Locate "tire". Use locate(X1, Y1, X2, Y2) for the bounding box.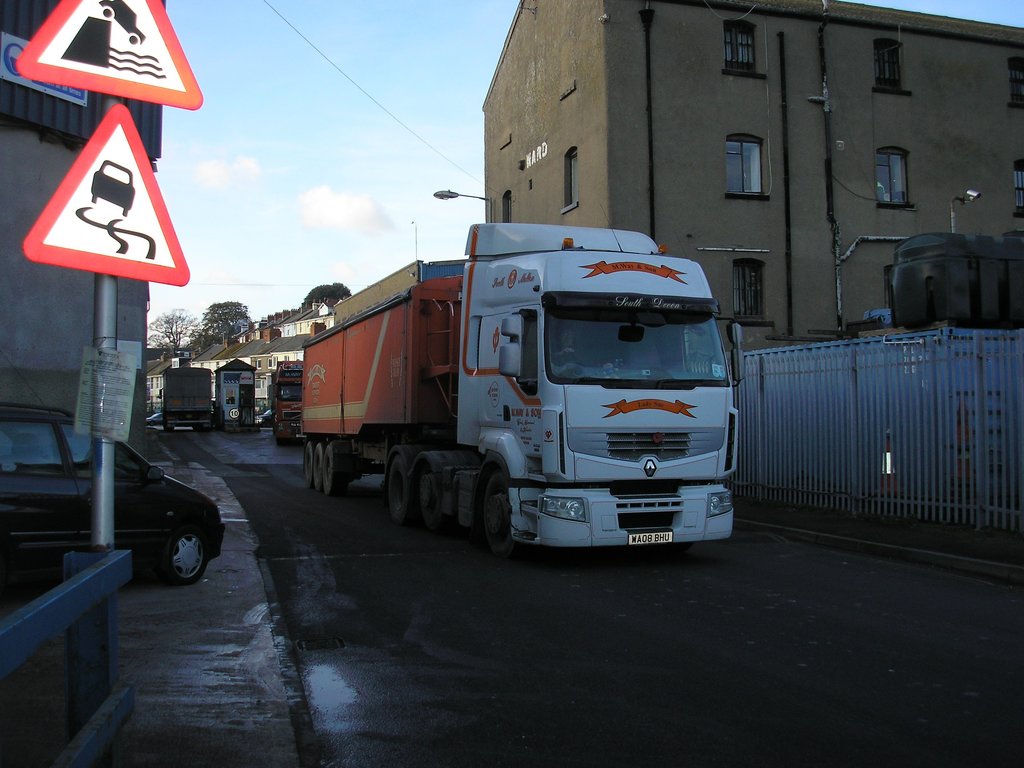
locate(388, 450, 409, 524).
